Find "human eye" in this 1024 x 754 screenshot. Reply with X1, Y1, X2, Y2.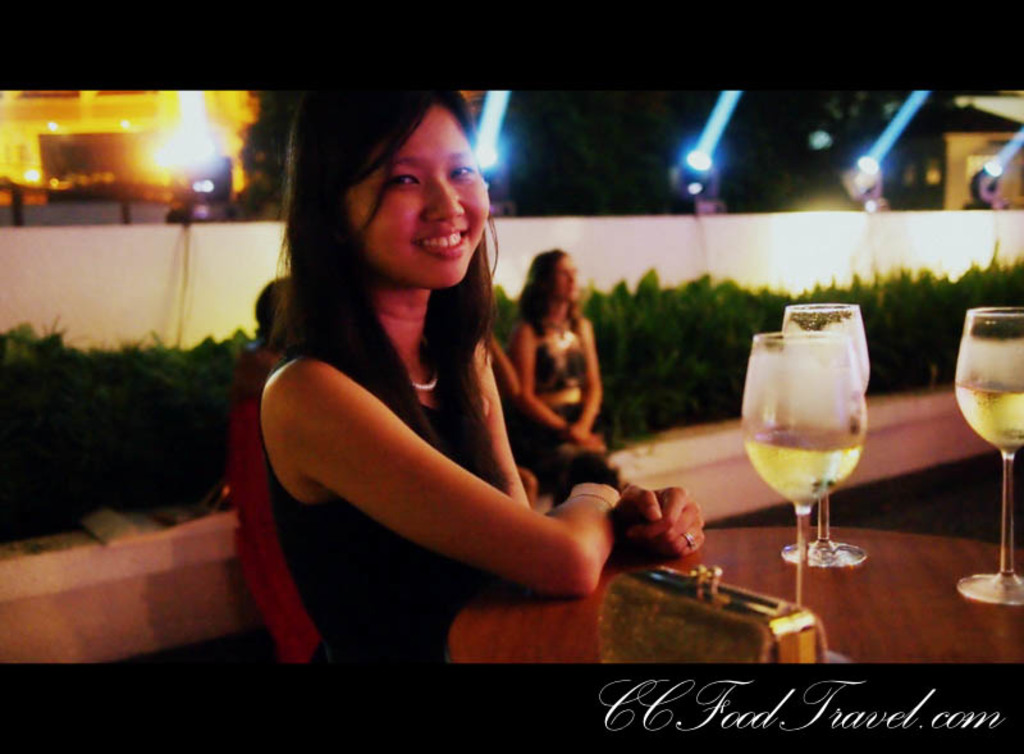
449, 155, 476, 178.
